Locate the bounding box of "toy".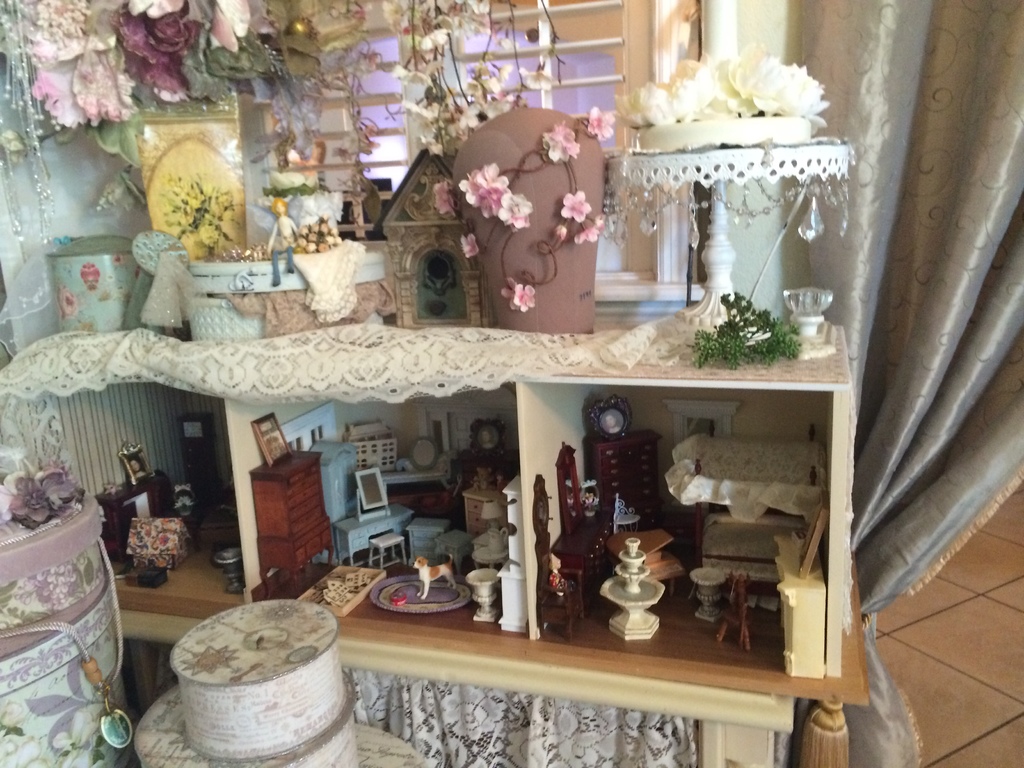
Bounding box: bbox=[169, 470, 212, 518].
